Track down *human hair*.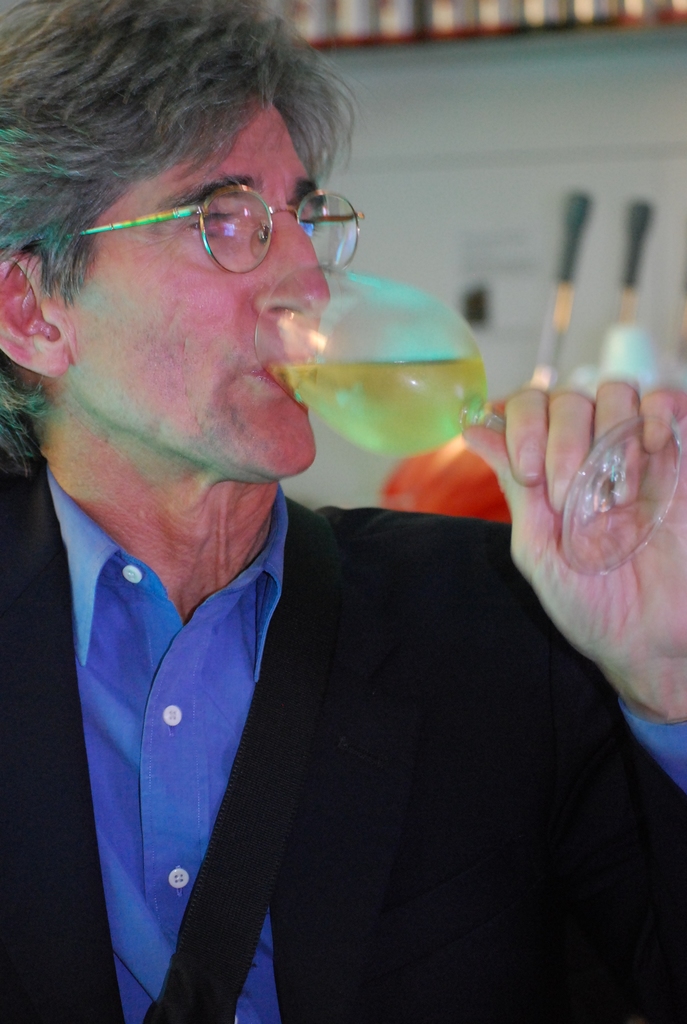
Tracked to pyautogui.locateOnScreen(0, 0, 369, 364).
